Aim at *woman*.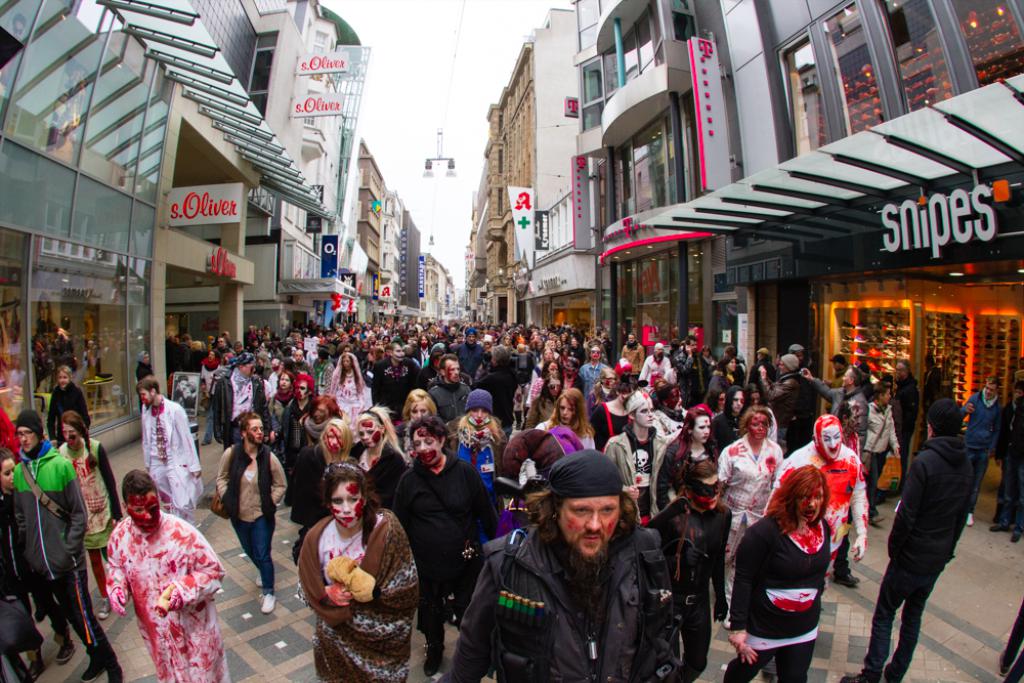
Aimed at <region>313, 346, 339, 394</region>.
